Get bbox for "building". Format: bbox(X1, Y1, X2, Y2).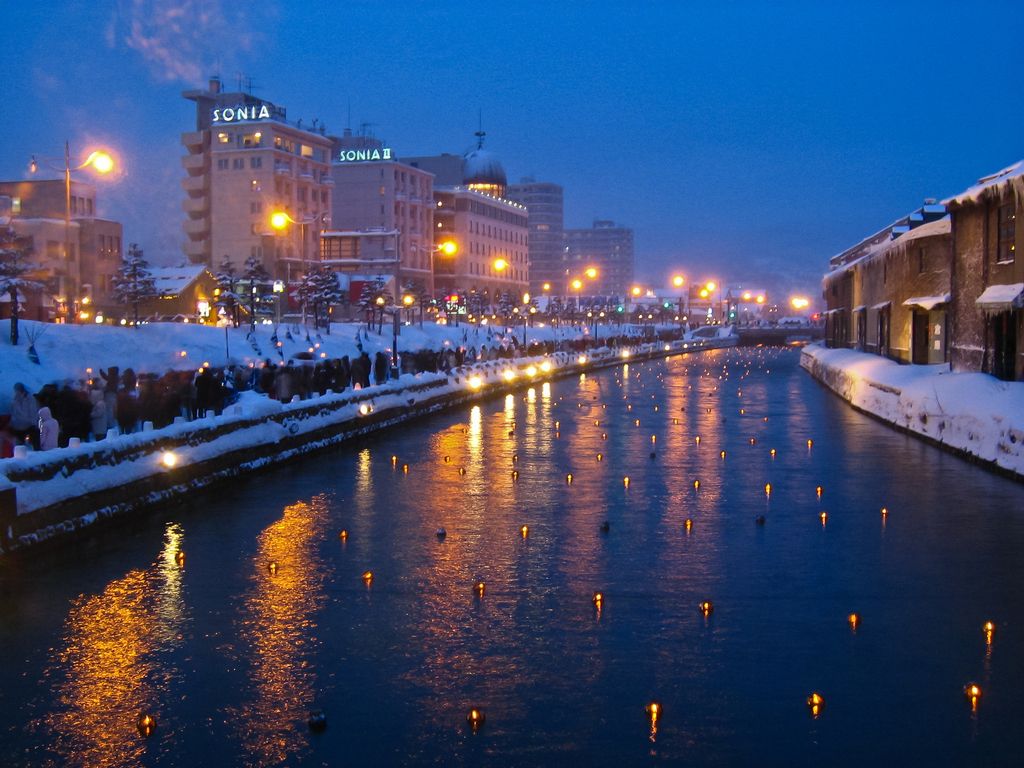
bbox(561, 214, 641, 306).
